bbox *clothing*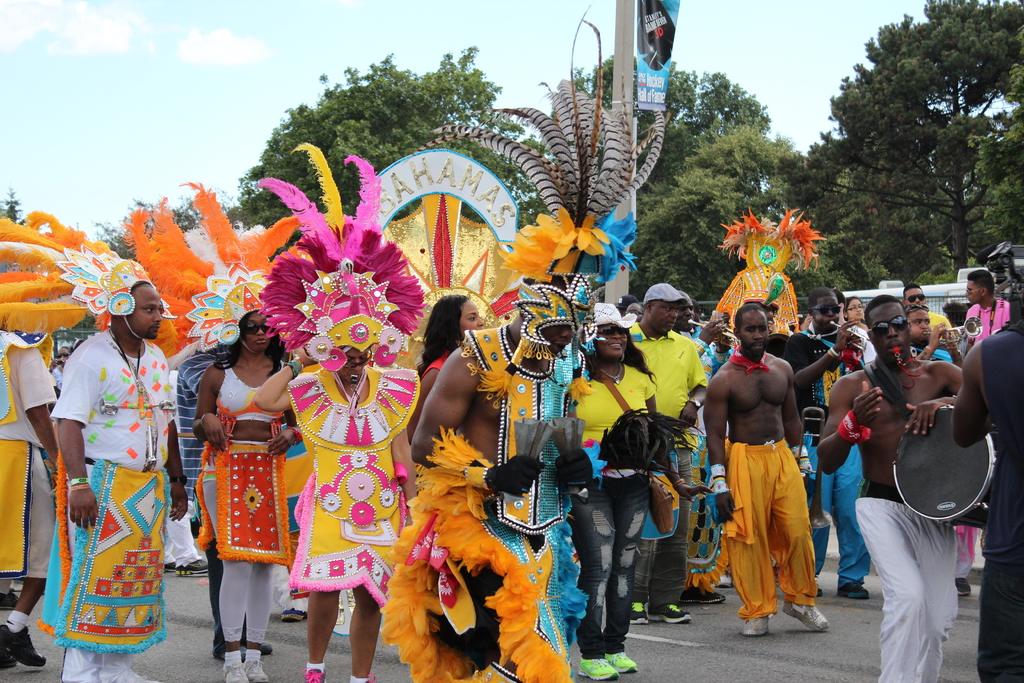
crop(178, 349, 220, 645)
